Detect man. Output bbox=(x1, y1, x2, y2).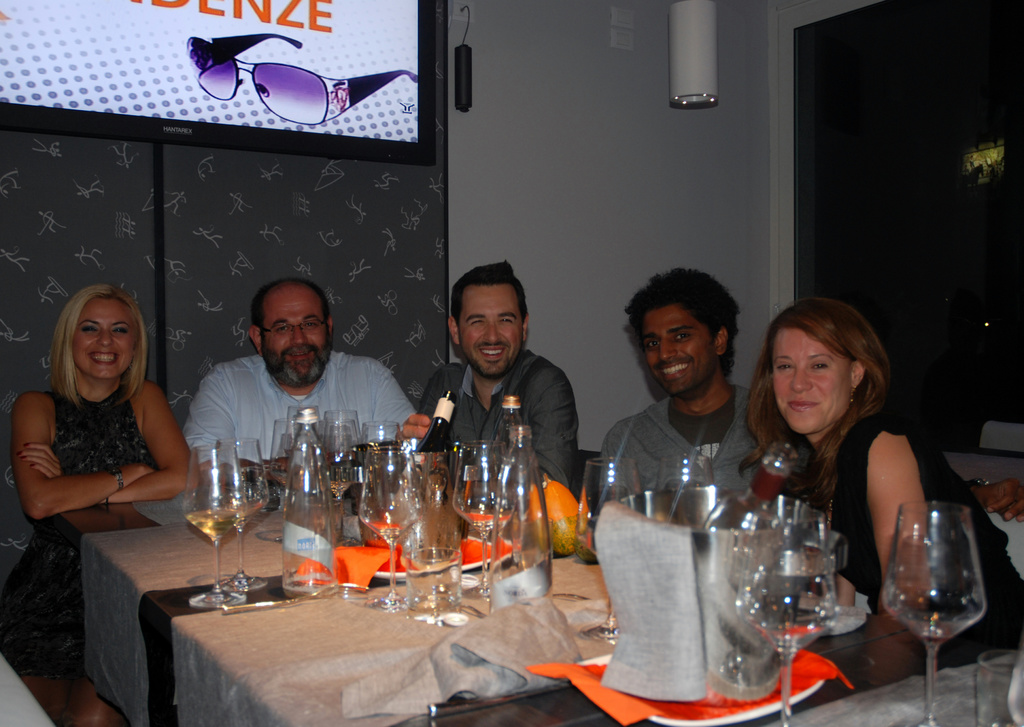
bbox=(418, 255, 605, 524).
